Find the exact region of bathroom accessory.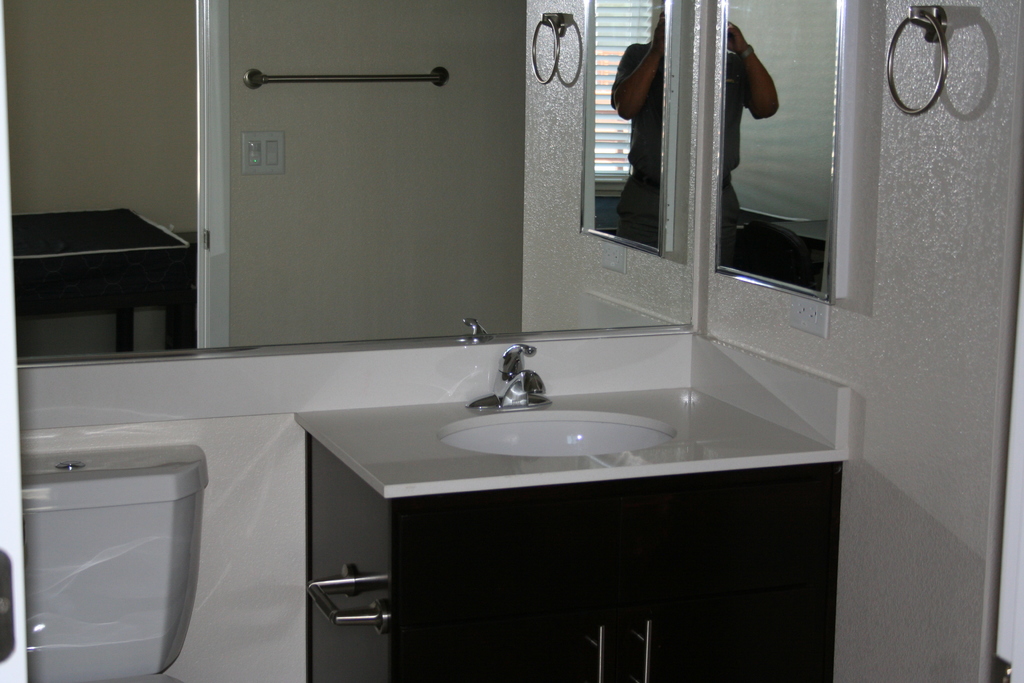
Exact region: (13, 438, 222, 680).
